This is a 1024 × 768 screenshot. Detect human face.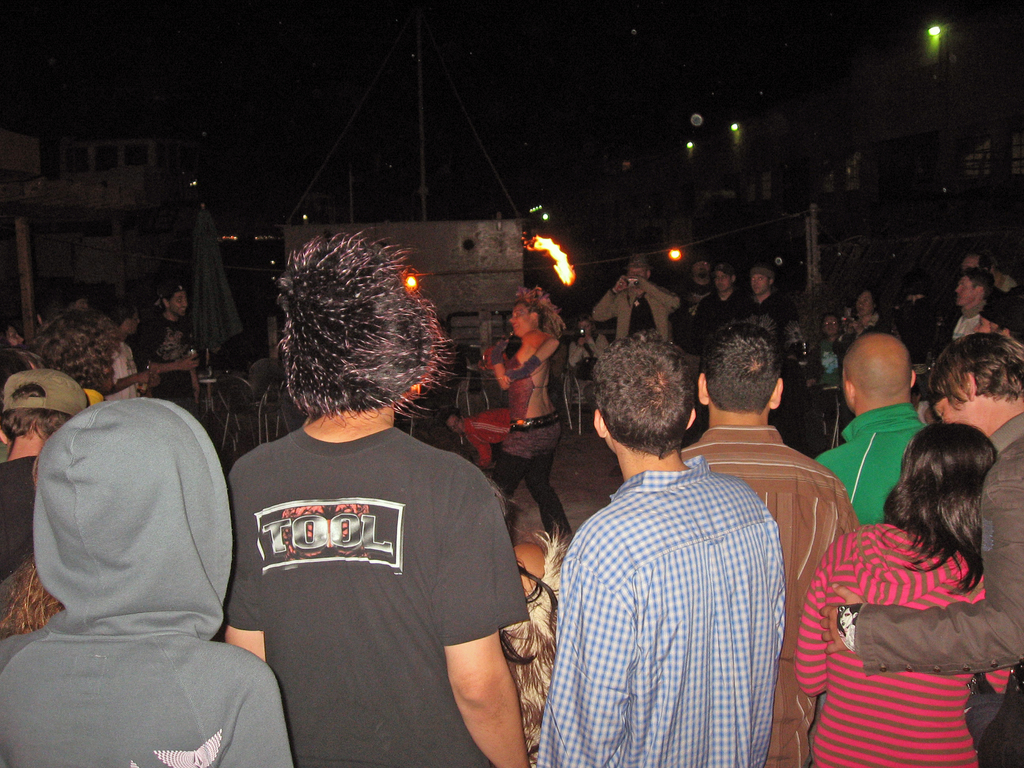
(left=626, top=269, right=646, bottom=278).
